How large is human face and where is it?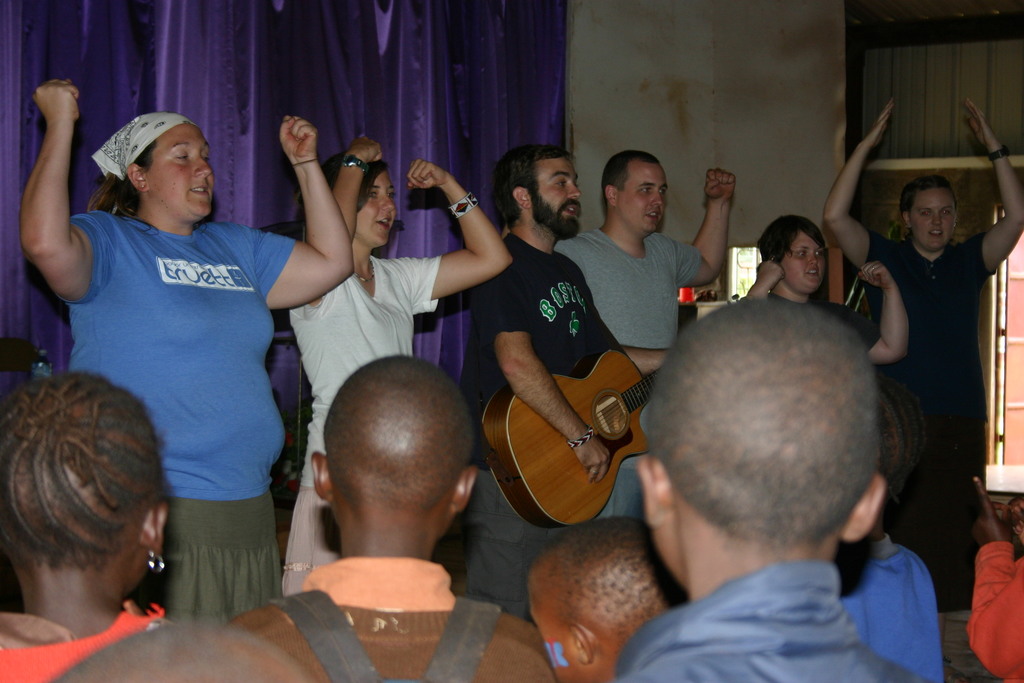
Bounding box: 617, 165, 668, 236.
